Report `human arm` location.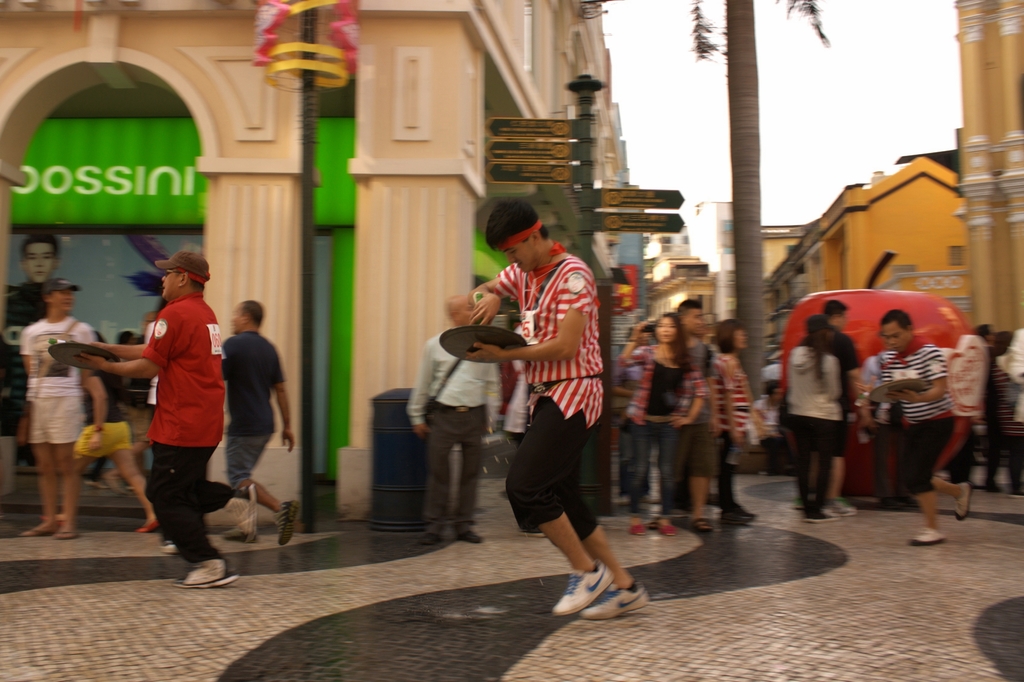
Report: crop(466, 263, 518, 327).
